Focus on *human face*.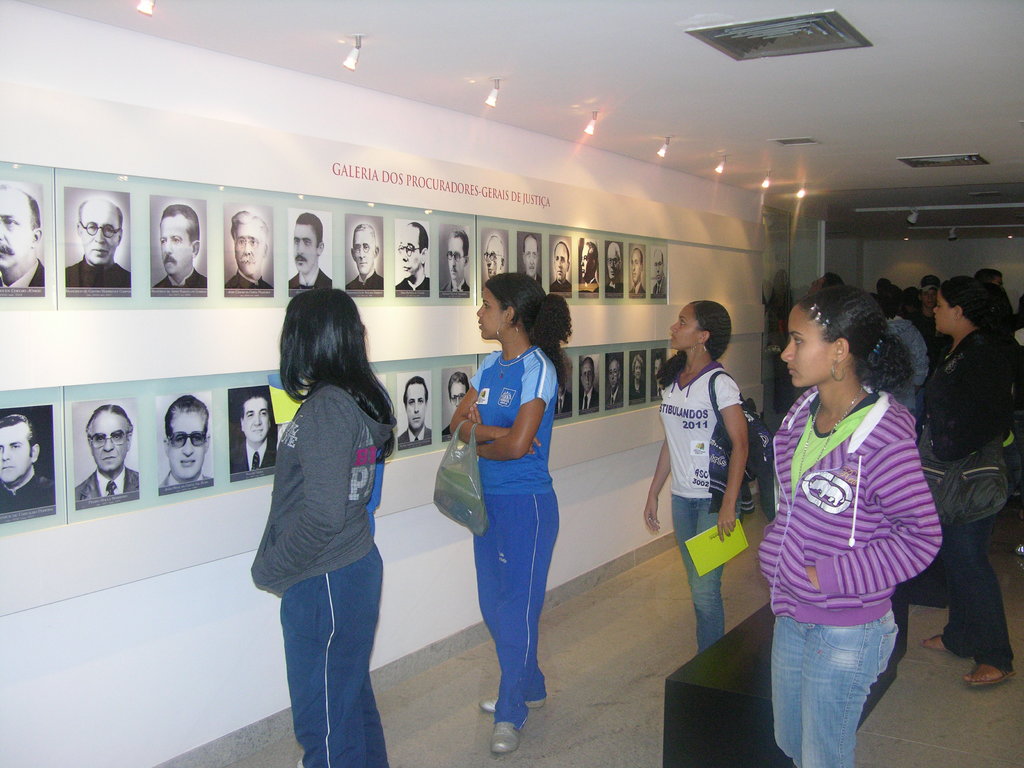
Focused at [x1=607, y1=241, x2=624, y2=285].
